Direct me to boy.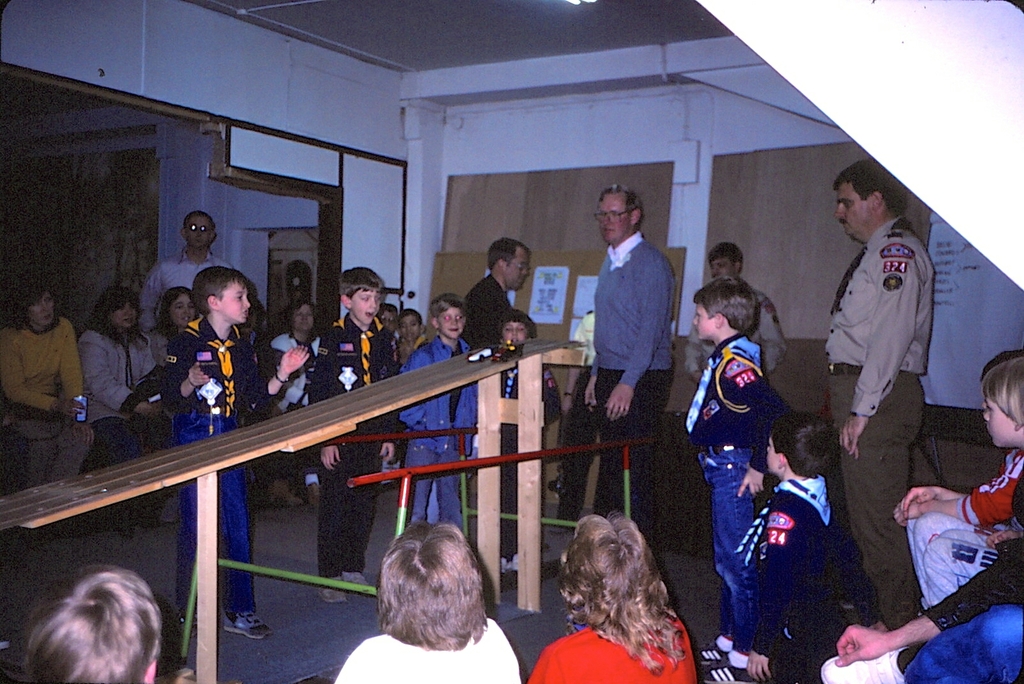
Direction: 396:310:431:383.
